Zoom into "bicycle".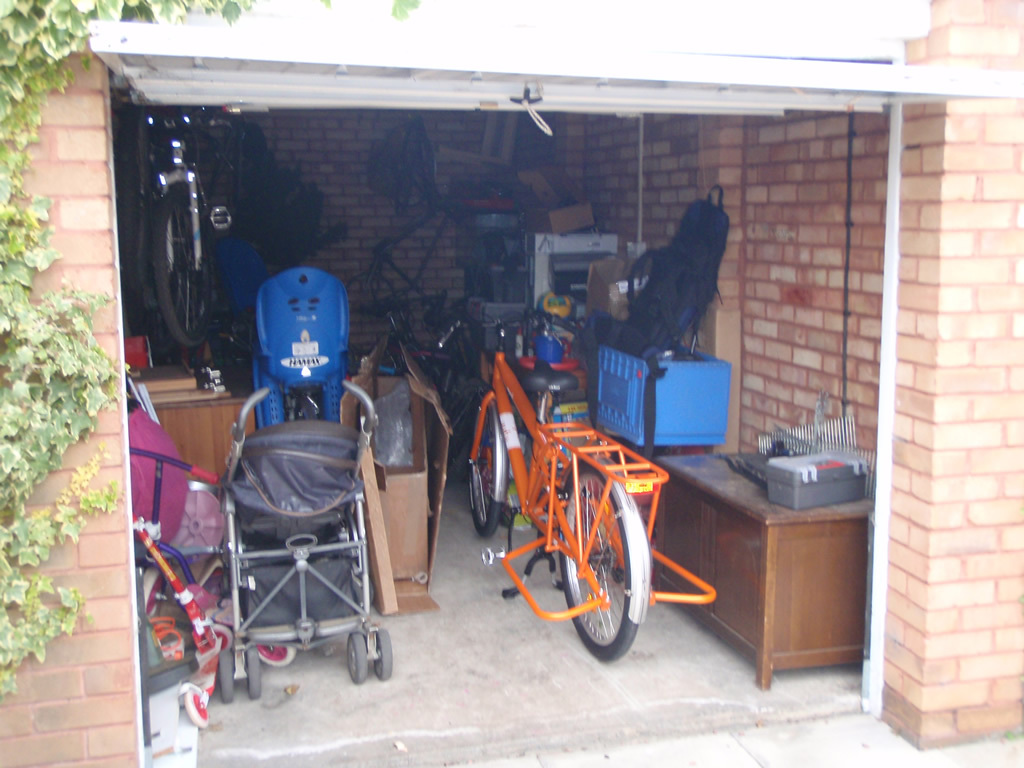
Zoom target: locate(474, 315, 673, 697).
